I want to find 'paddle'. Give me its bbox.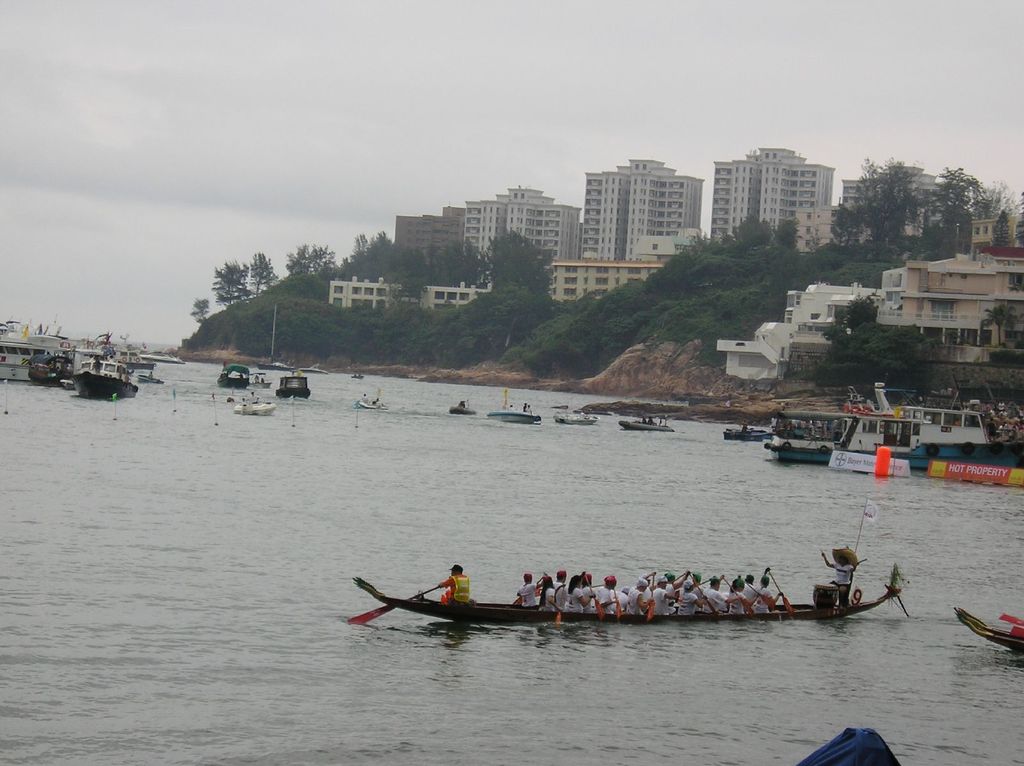
513/576/543/605.
